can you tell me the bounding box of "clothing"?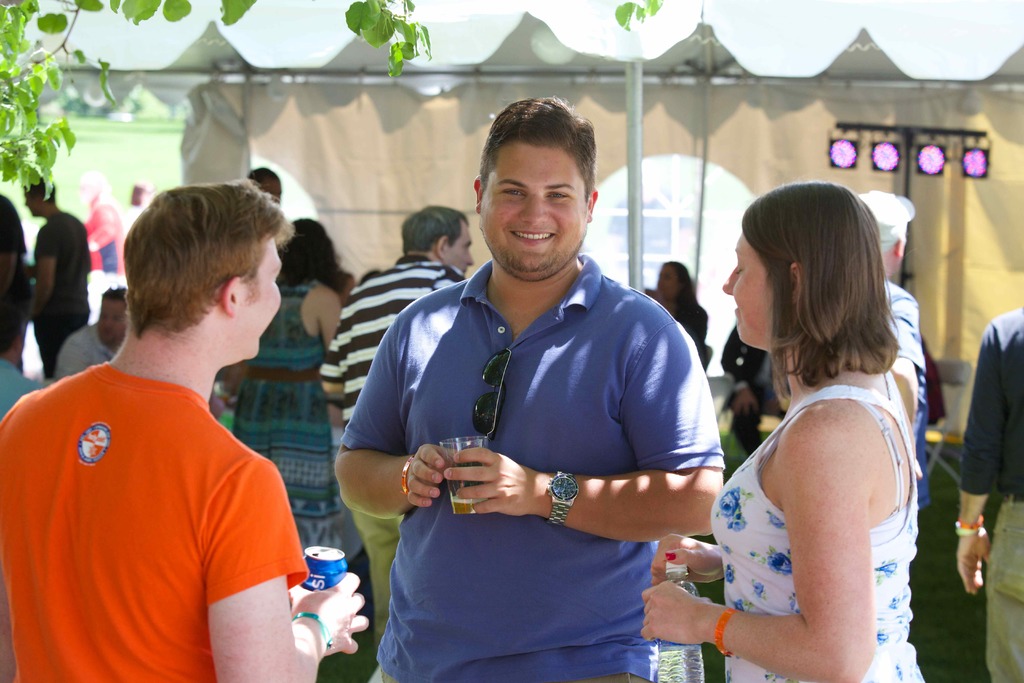
(left=986, top=497, right=1023, bottom=682).
